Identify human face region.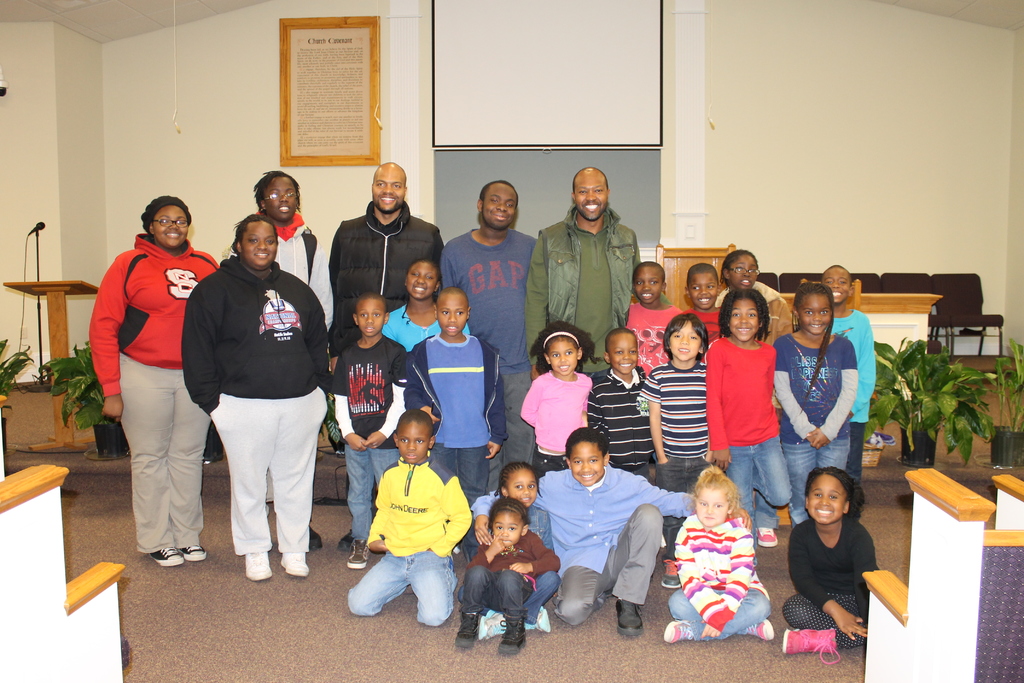
Region: (x1=569, y1=446, x2=604, y2=486).
